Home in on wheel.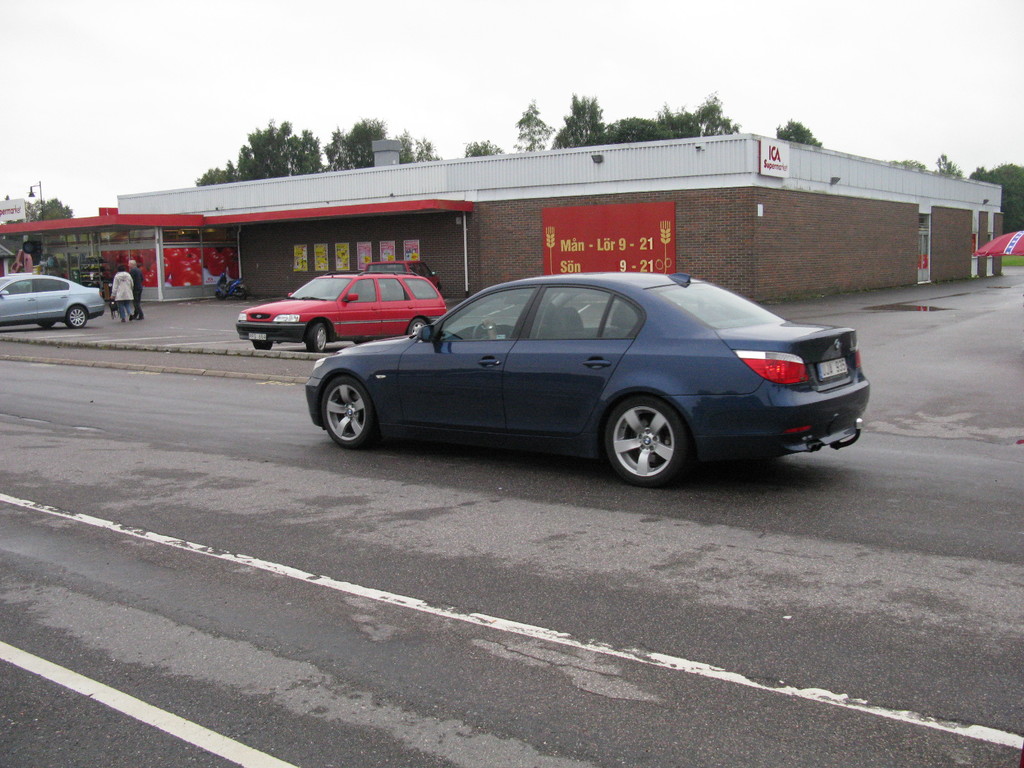
Homed in at locate(611, 397, 686, 488).
